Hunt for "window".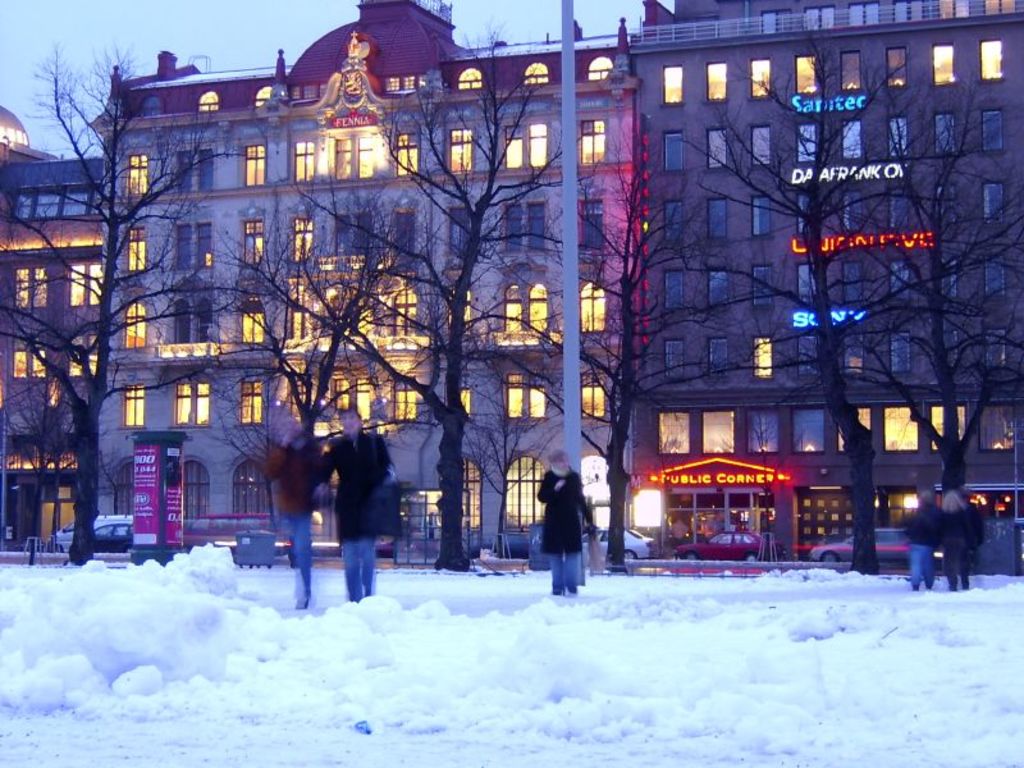
Hunted down at pyautogui.locateOnScreen(988, 252, 1005, 298).
